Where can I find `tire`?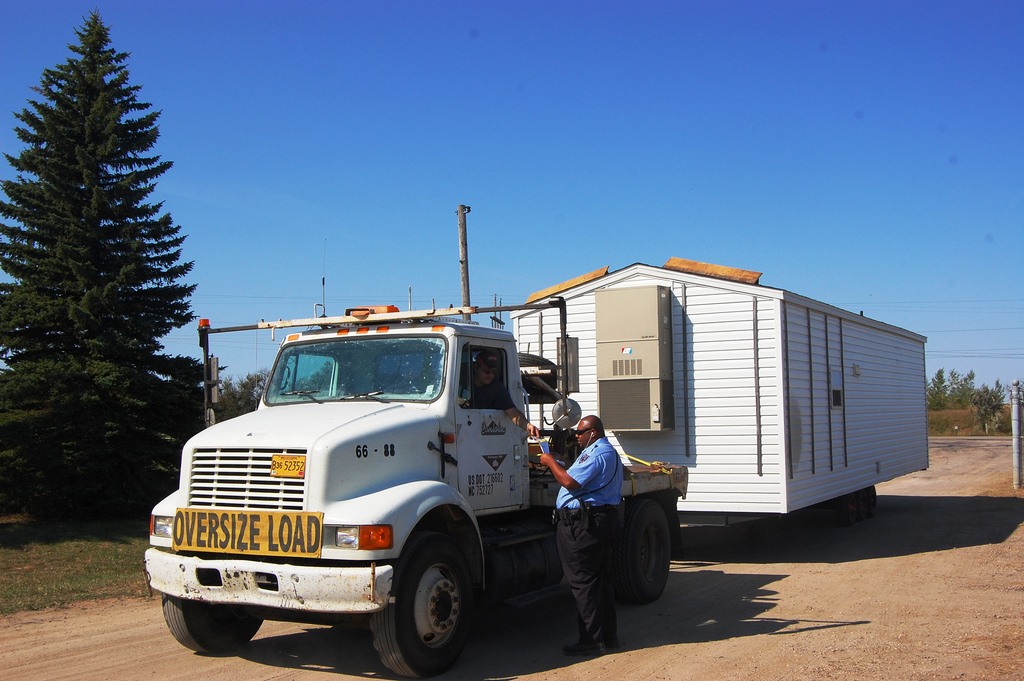
You can find it at bbox(160, 593, 261, 653).
